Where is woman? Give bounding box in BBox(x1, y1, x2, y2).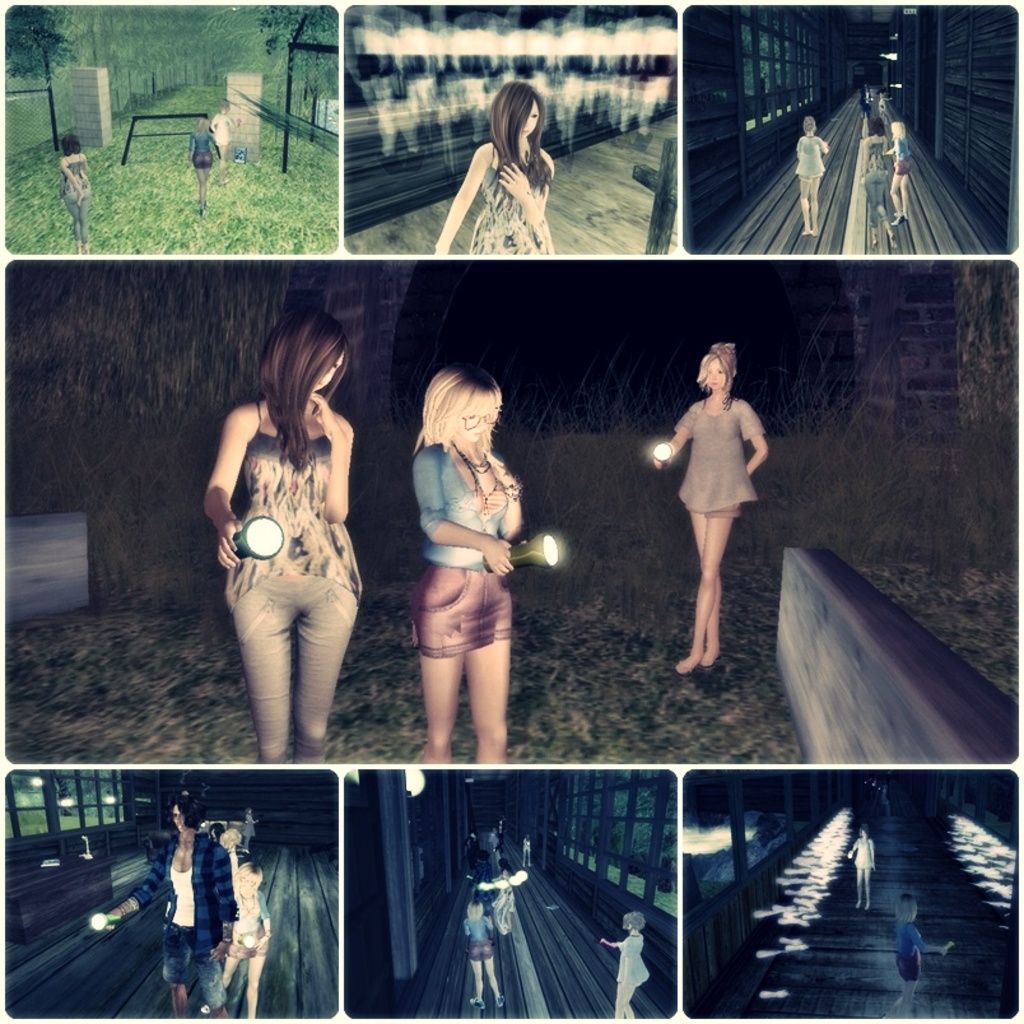
BBox(209, 110, 233, 167).
